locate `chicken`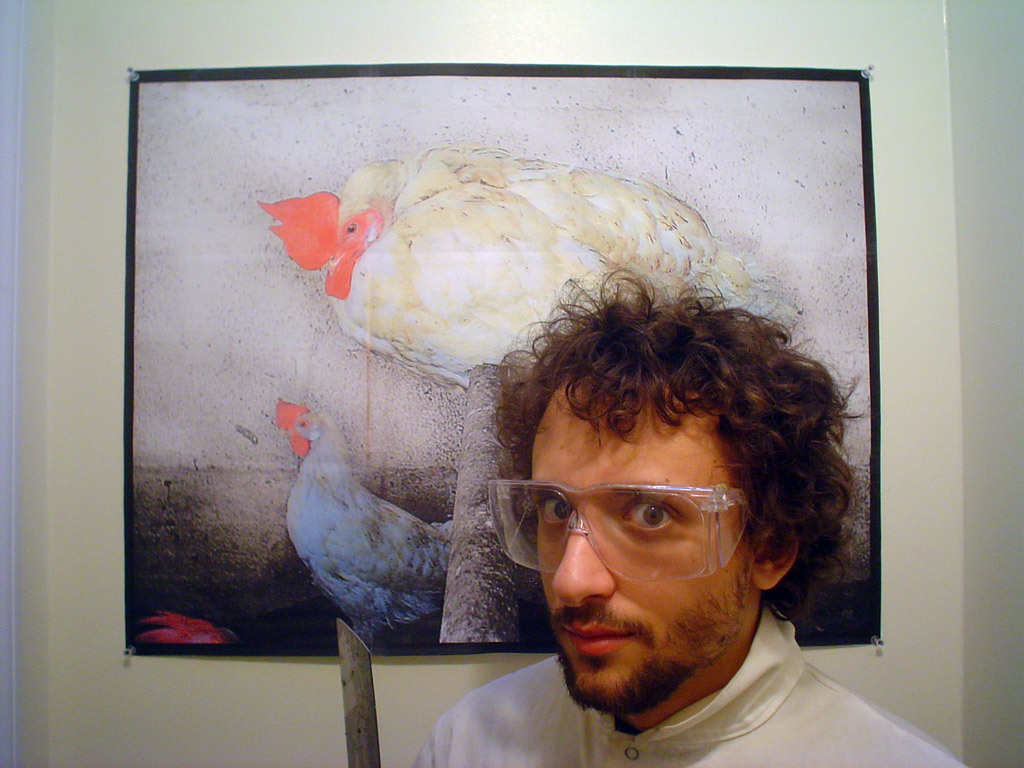
[242, 132, 827, 419]
